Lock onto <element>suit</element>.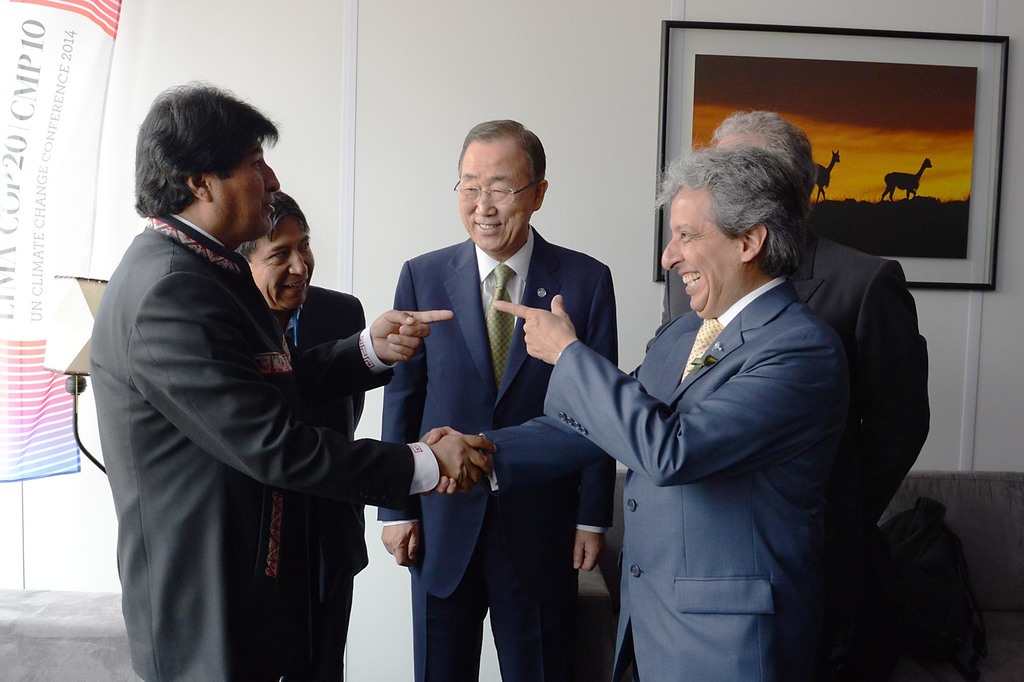
Locked: Rect(479, 277, 852, 679).
